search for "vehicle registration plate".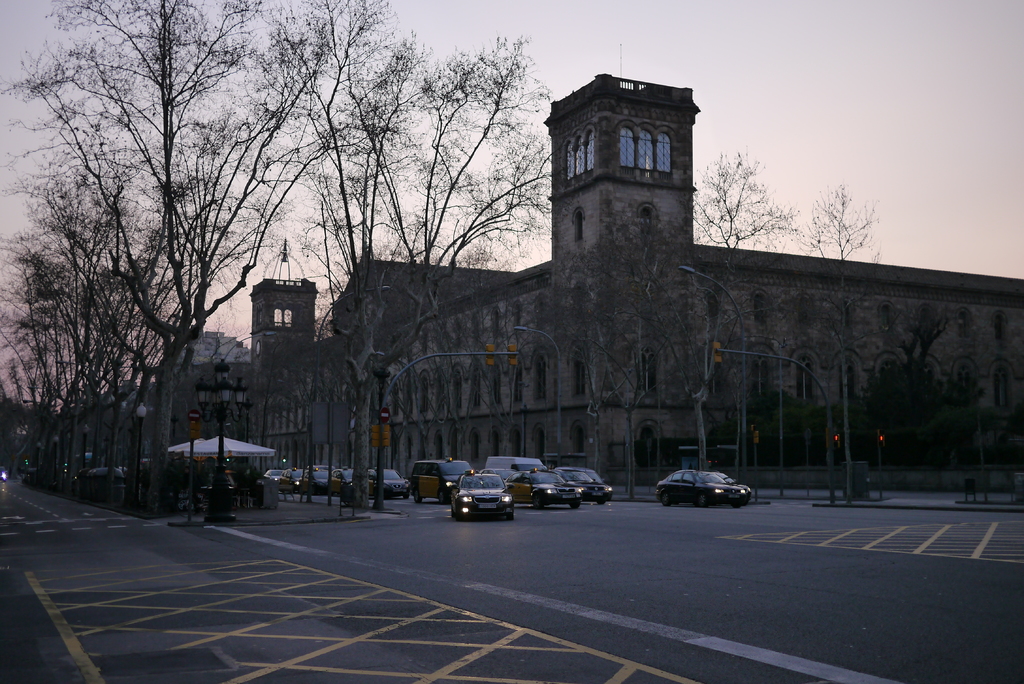
Found at [left=480, top=503, right=494, bottom=511].
